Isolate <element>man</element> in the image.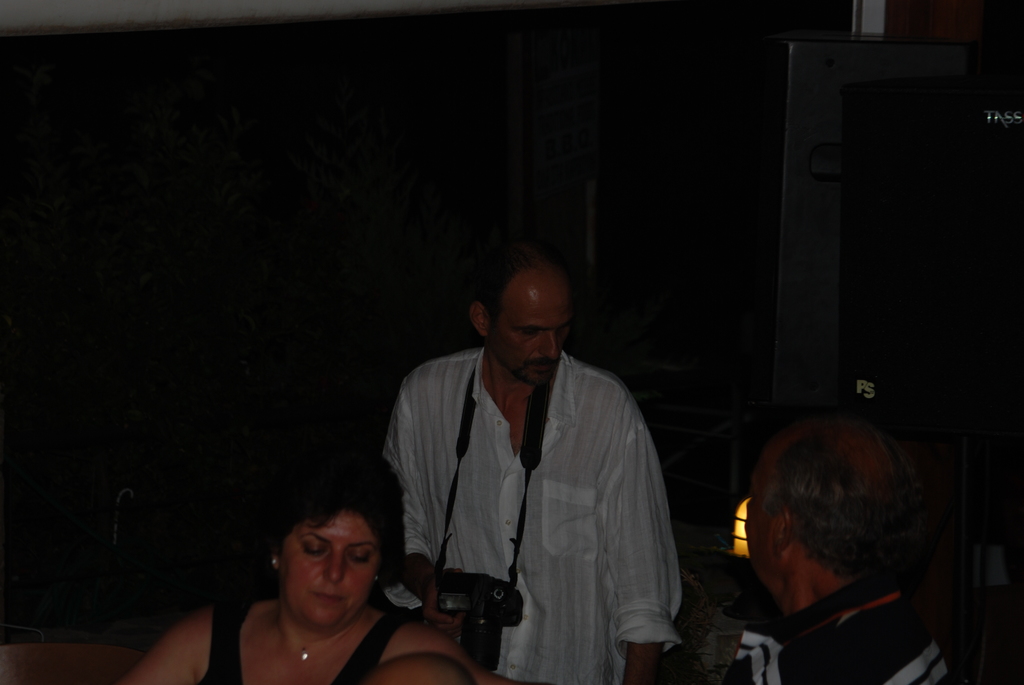
Isolated region: 720:421:951:684.
